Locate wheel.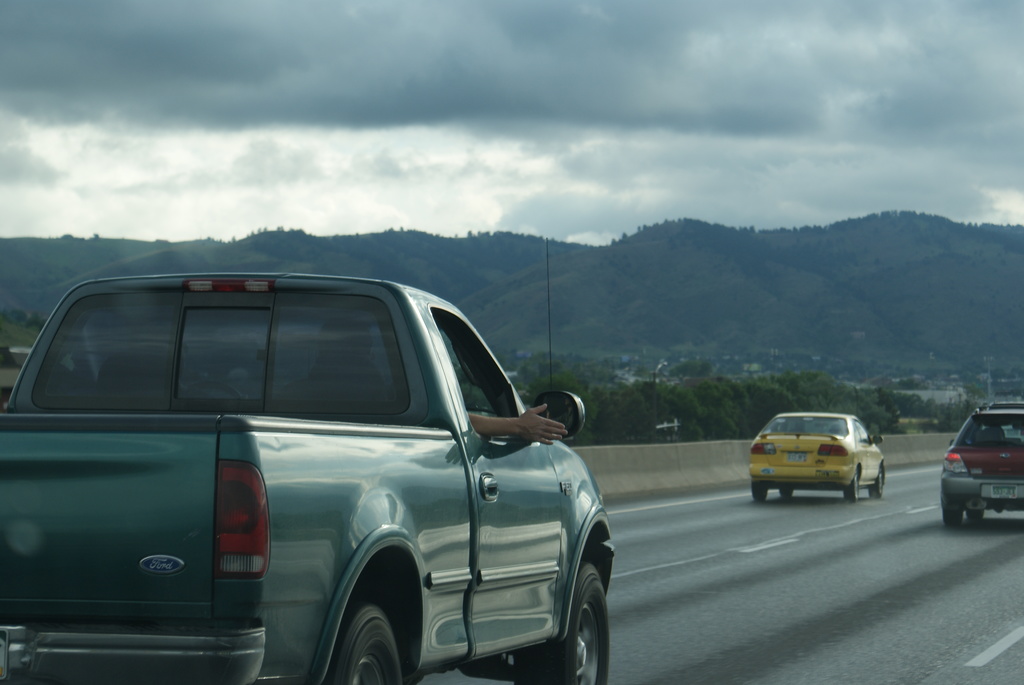
Bounding box: l=944, t=503, r=963, b=528.
